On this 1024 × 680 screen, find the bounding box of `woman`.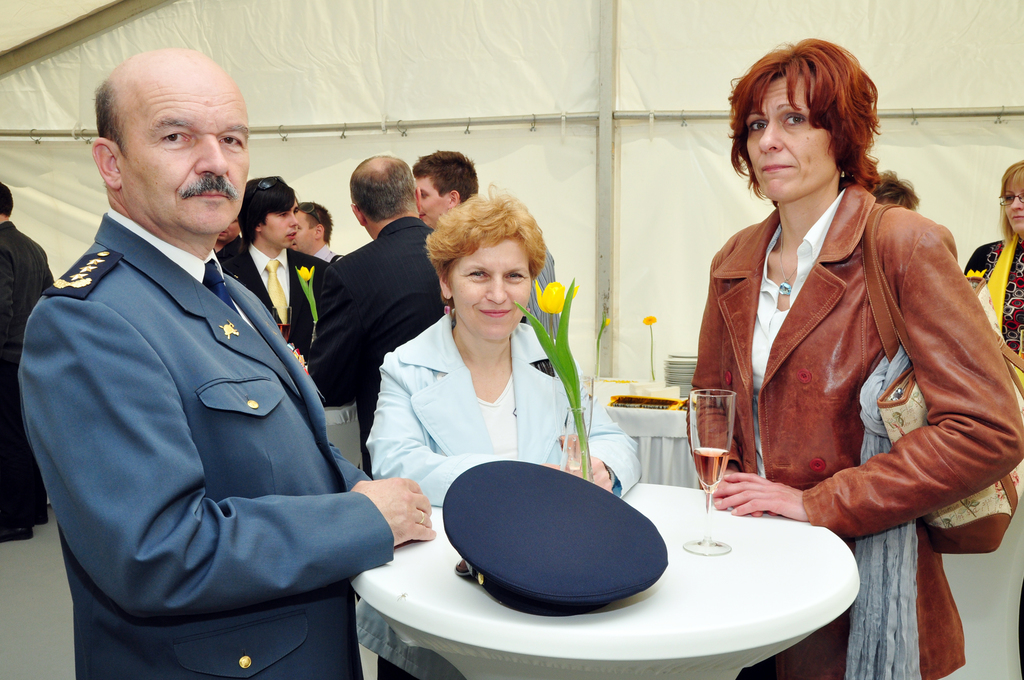
Bounding box: rect(346, 183, 645, 679).
